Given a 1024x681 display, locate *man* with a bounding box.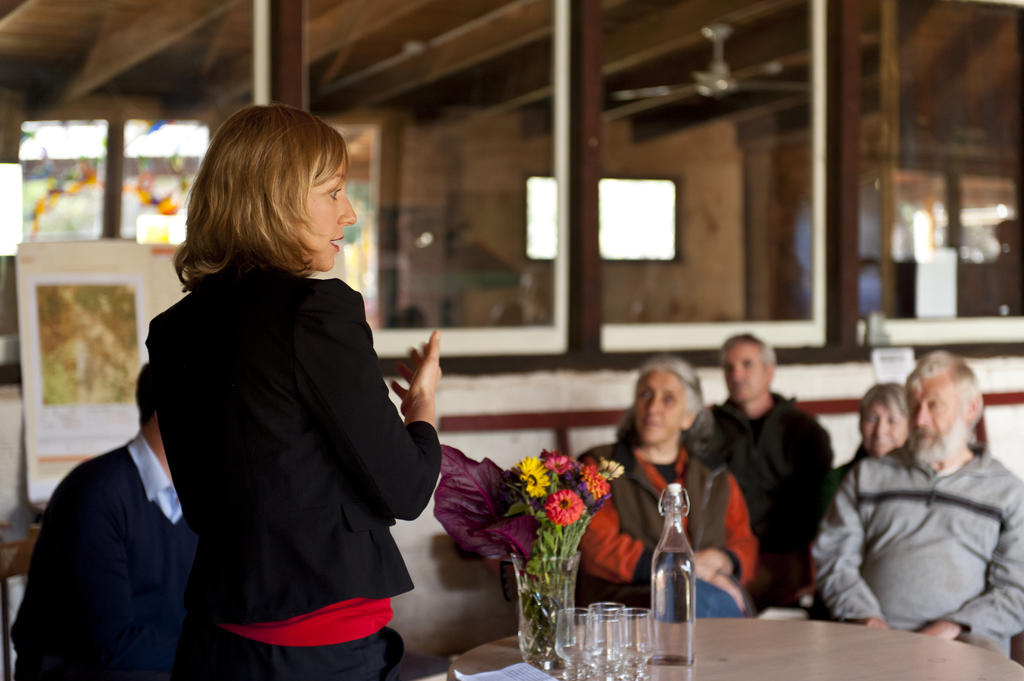
Located: {"left": 808, "top": 373, "right": 1019, "bottom": 650}.
